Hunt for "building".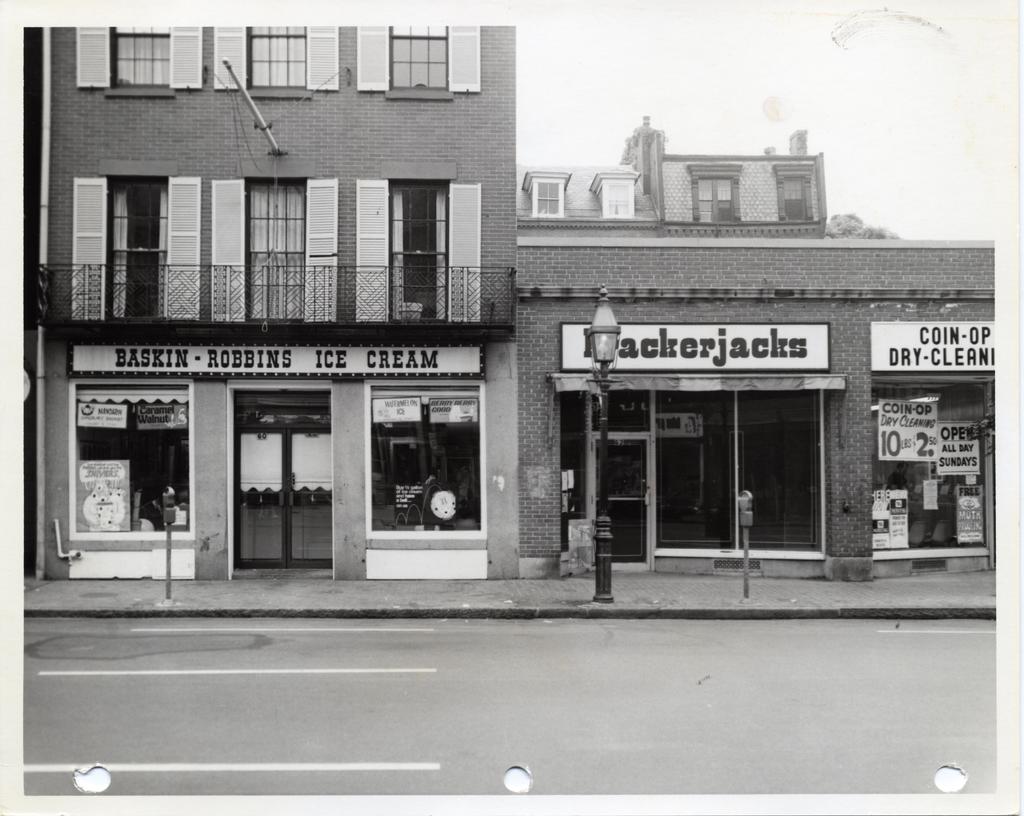
Hunted down at Rect(23, 22, 515, 580).
